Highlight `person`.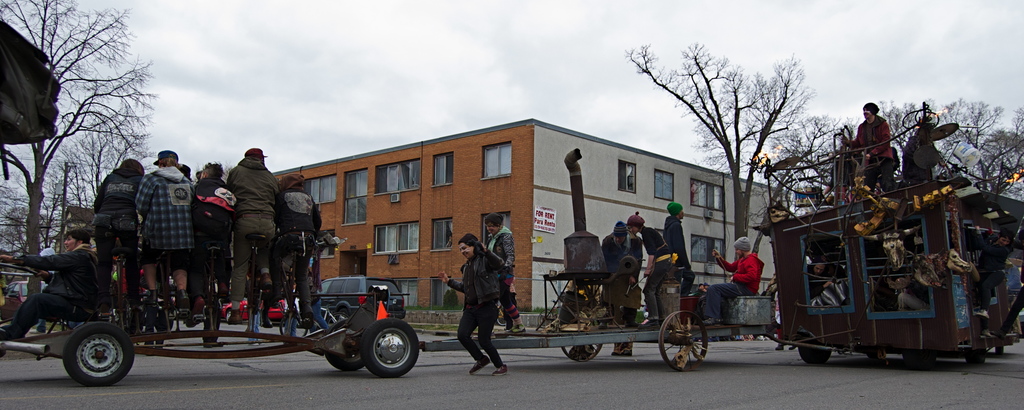
Highlighted region: <box>849,100,897,191</box>.
